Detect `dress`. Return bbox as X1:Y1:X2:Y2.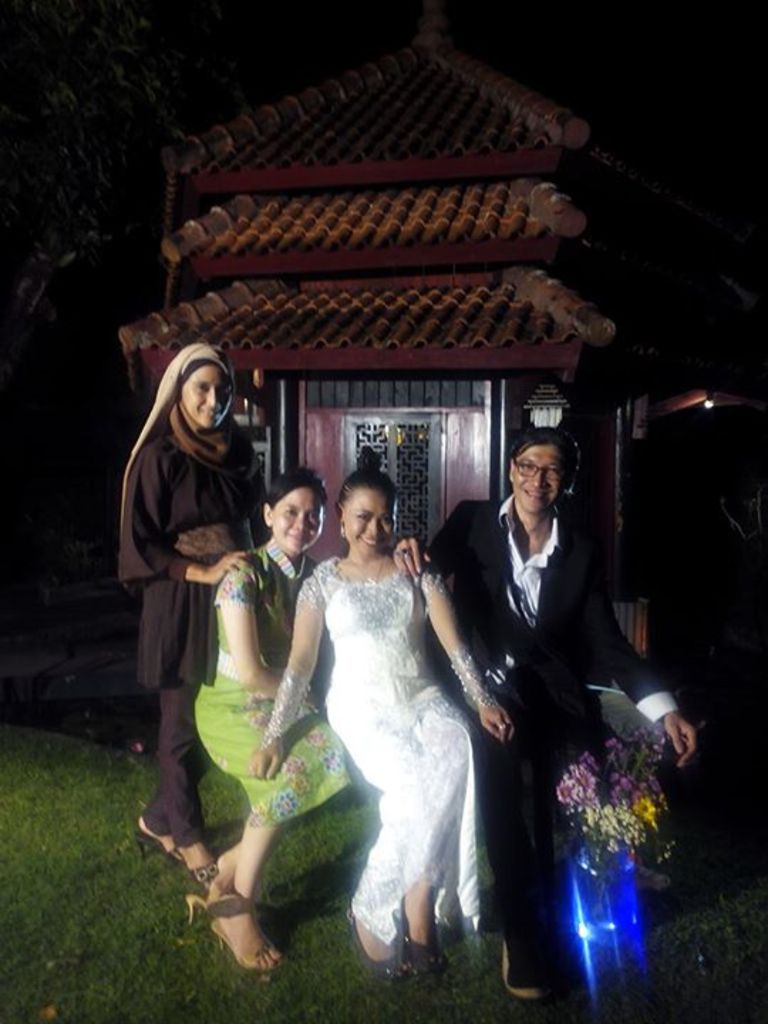
191:540:361:829.
